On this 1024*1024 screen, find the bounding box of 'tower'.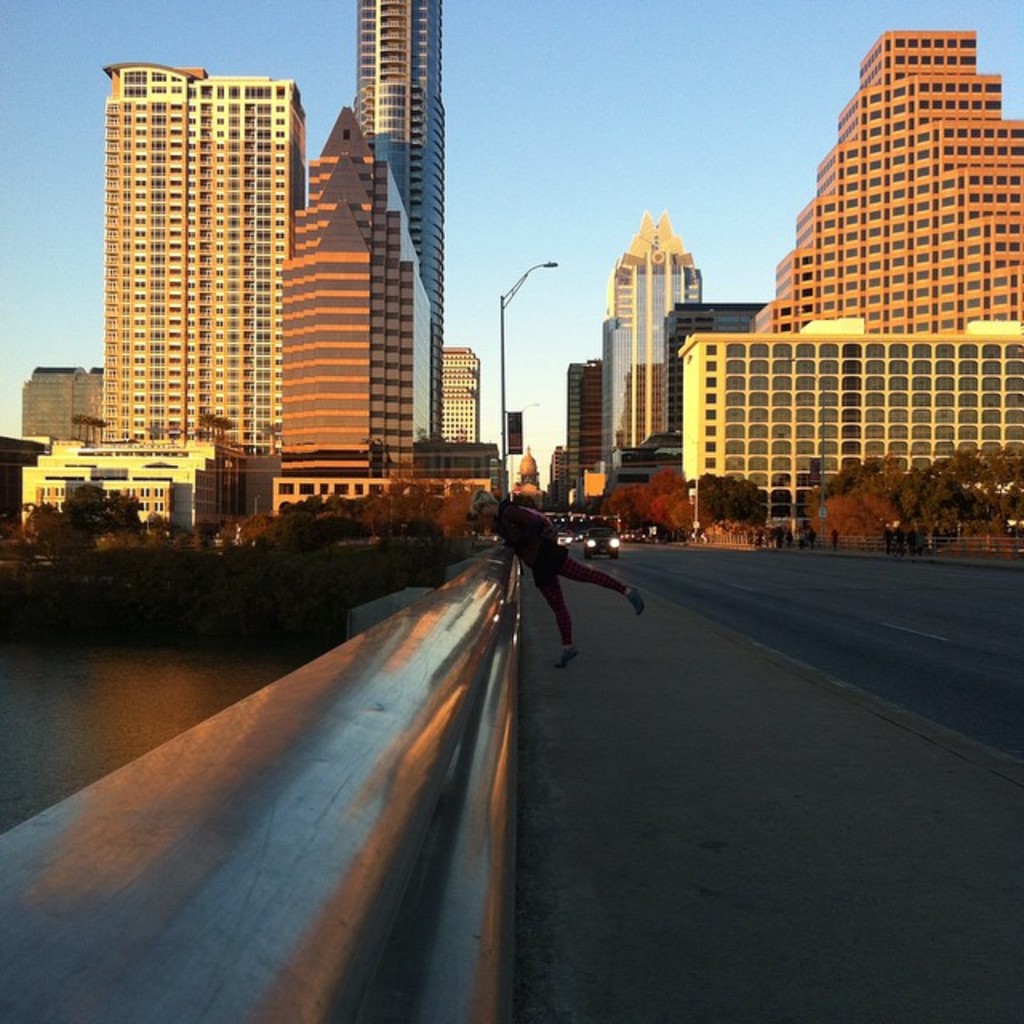
Bounding box: left=101, top=64, right=315, bottom=490.
